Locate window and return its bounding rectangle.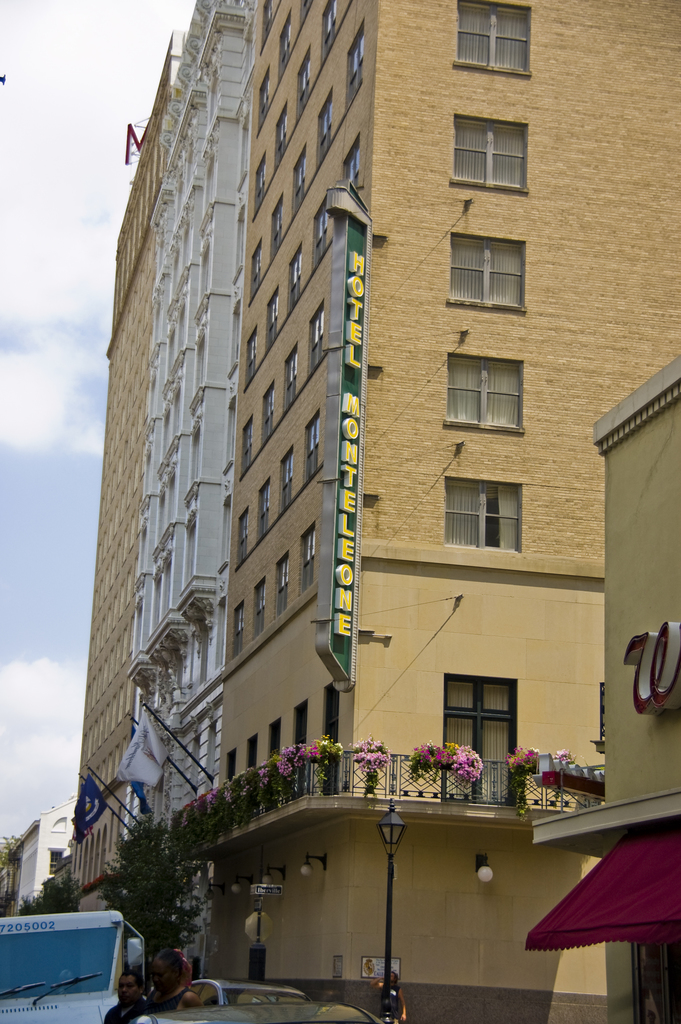
[x1=308, y1=300, x2=320, y2=374].
